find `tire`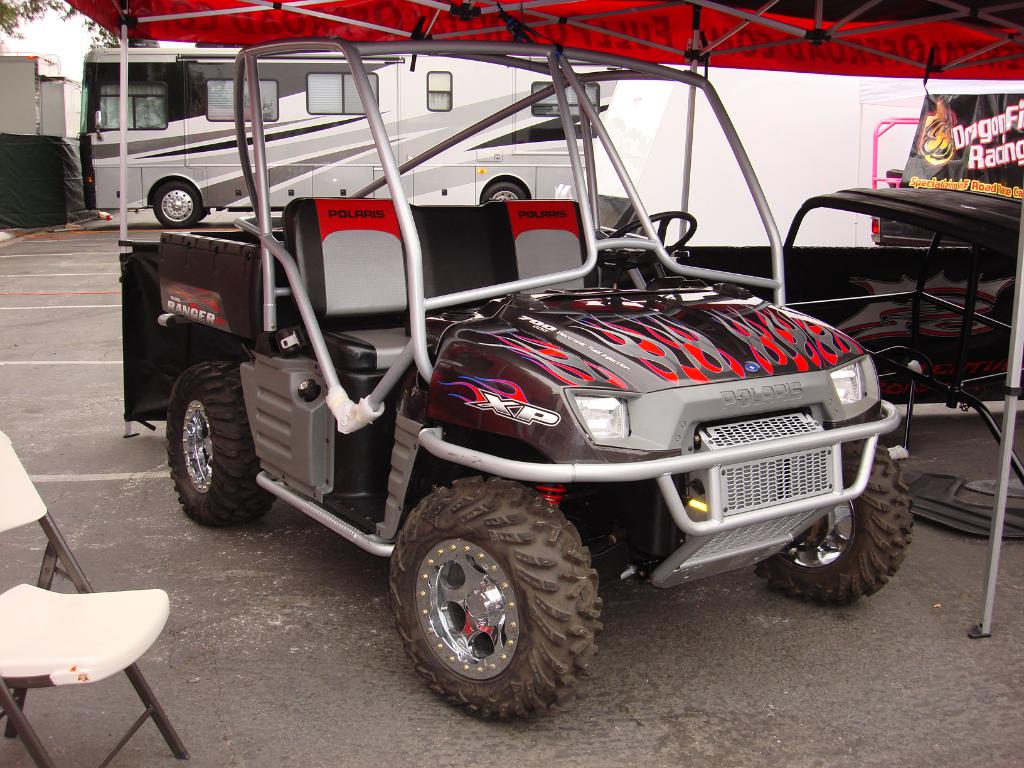
crop(755, 429, 916, 606)
